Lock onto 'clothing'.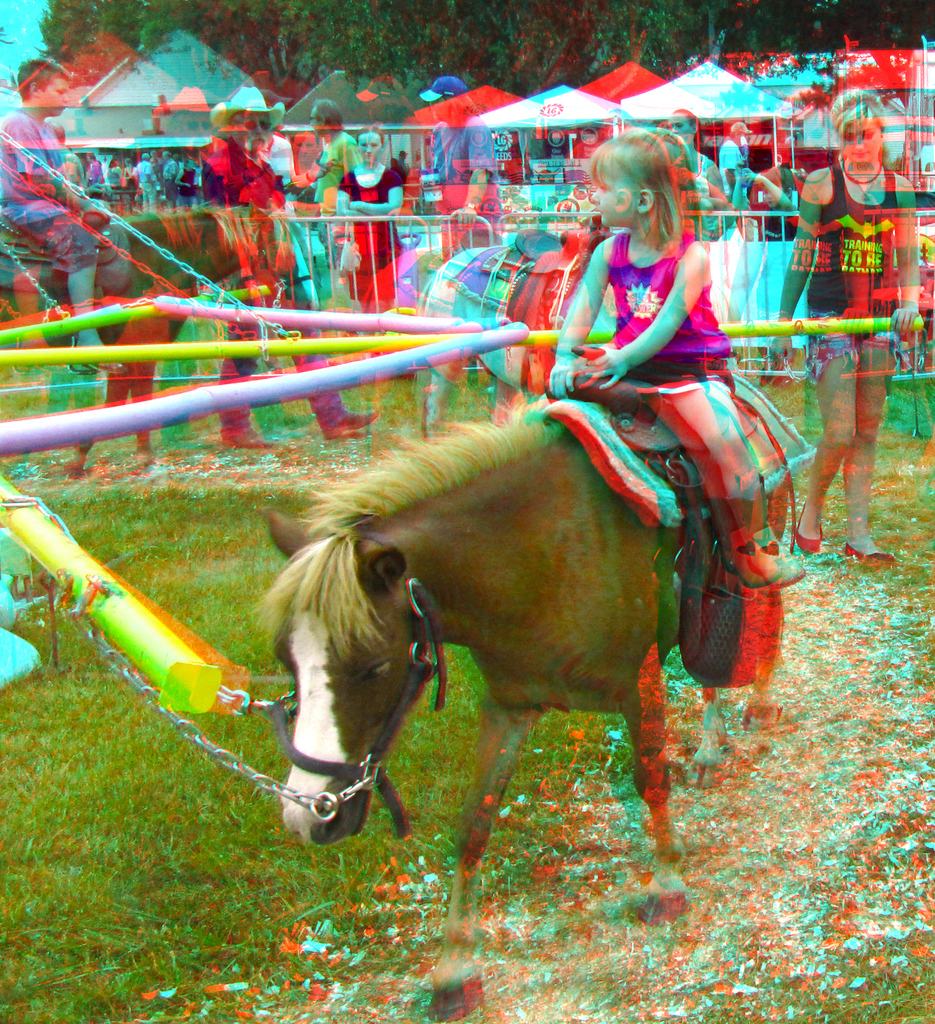
Locked: select_region(605, 230, 733, 394).
